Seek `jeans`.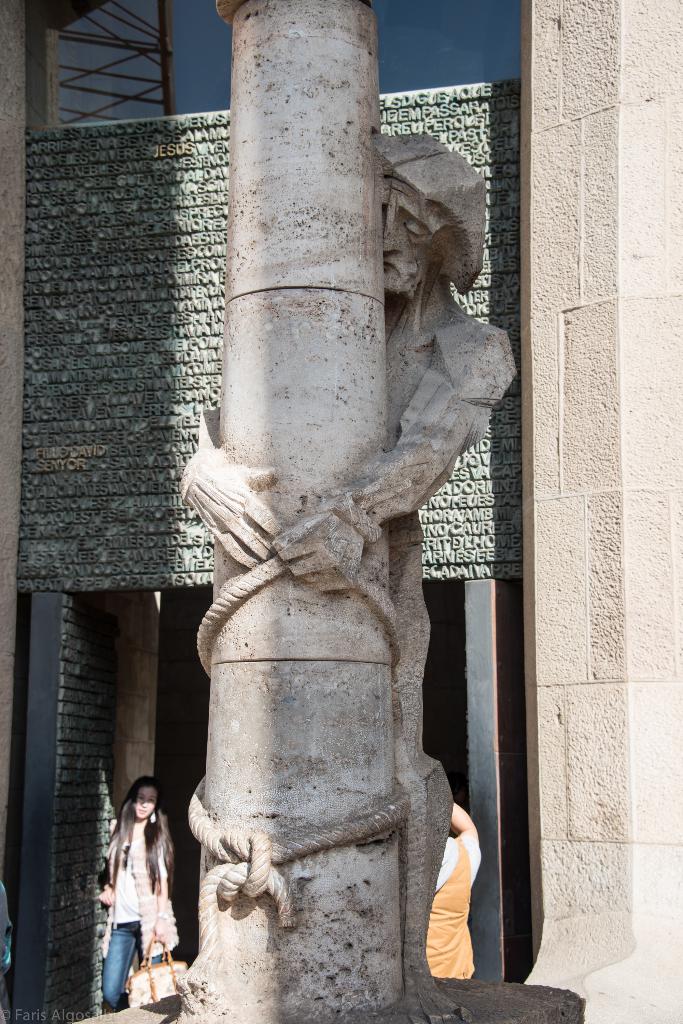
pyautogui.locateOnScreen(93, 931, 172, 1017).
